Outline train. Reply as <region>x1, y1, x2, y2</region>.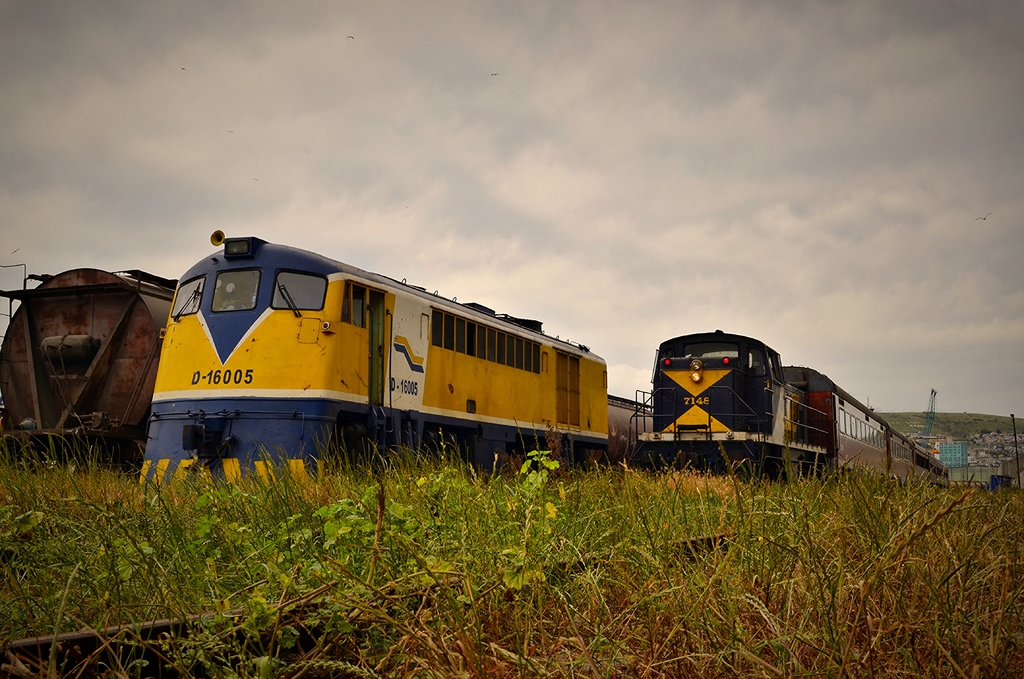
<region>0, 256, 177, 471</region>.
